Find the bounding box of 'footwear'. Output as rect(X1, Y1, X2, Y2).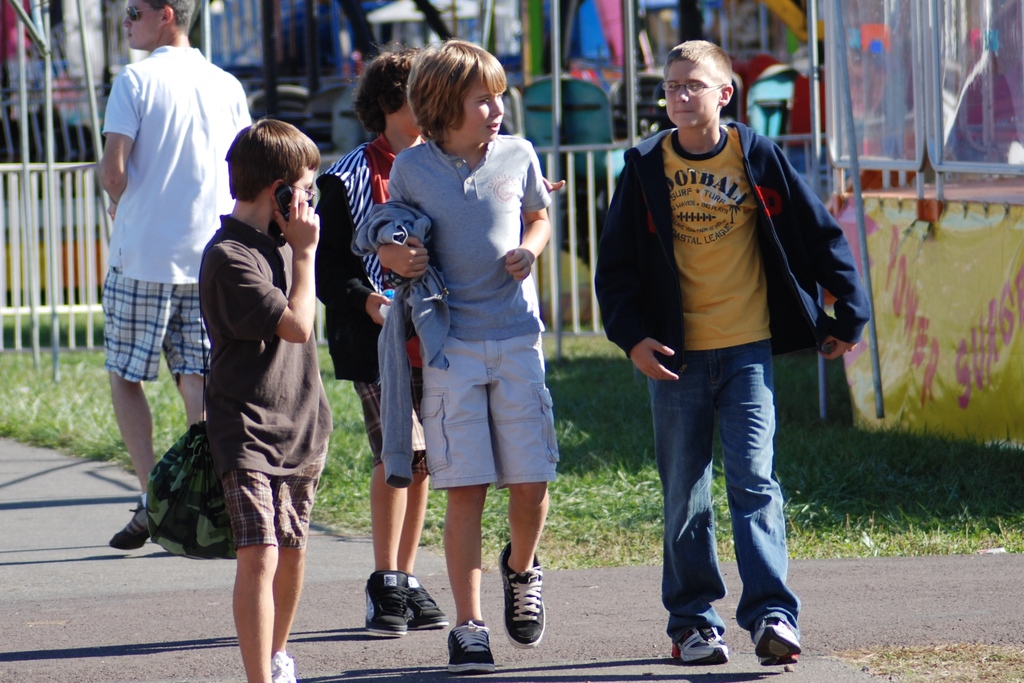
rect(270, 650, 296, 682).
